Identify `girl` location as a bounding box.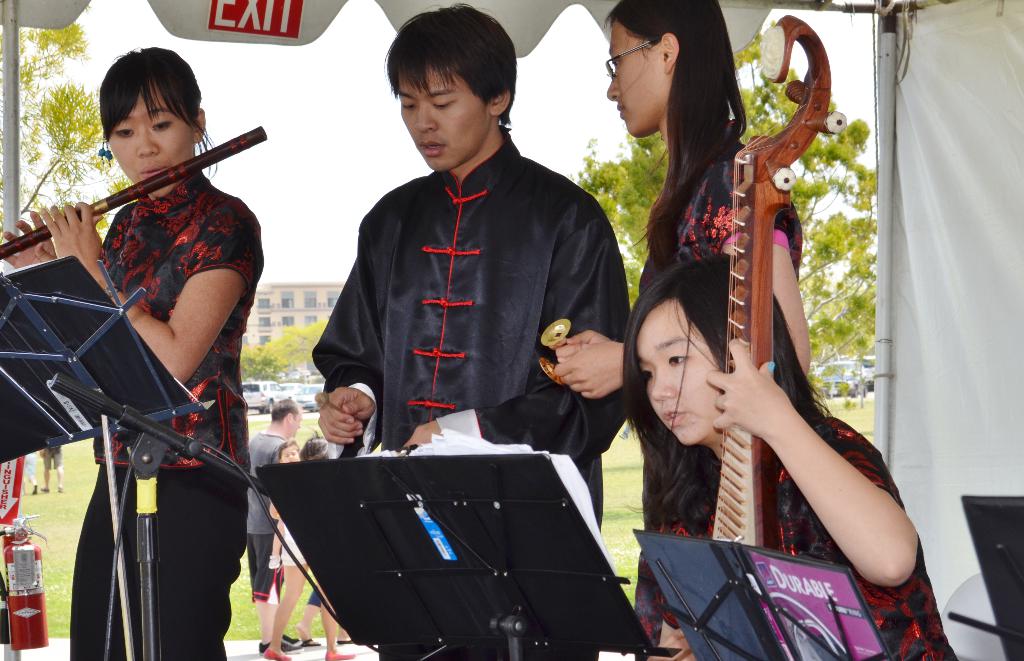
[left=270, top=441, right=344, bottom=660].
